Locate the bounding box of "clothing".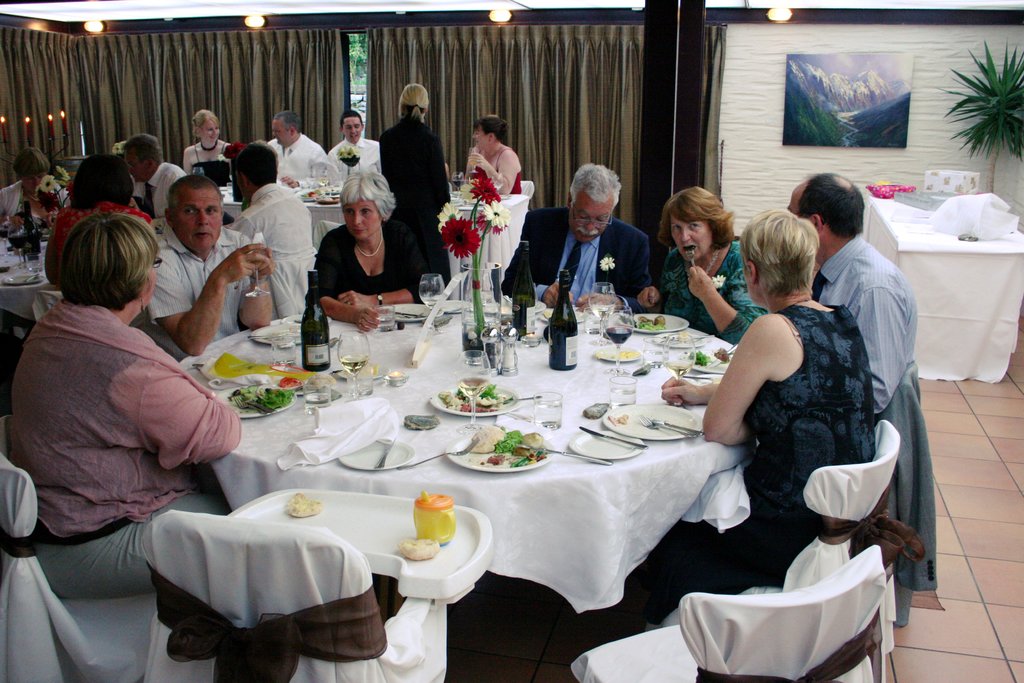
Bounding box: [x1=13, y1=235, x2=239, y2=623].
